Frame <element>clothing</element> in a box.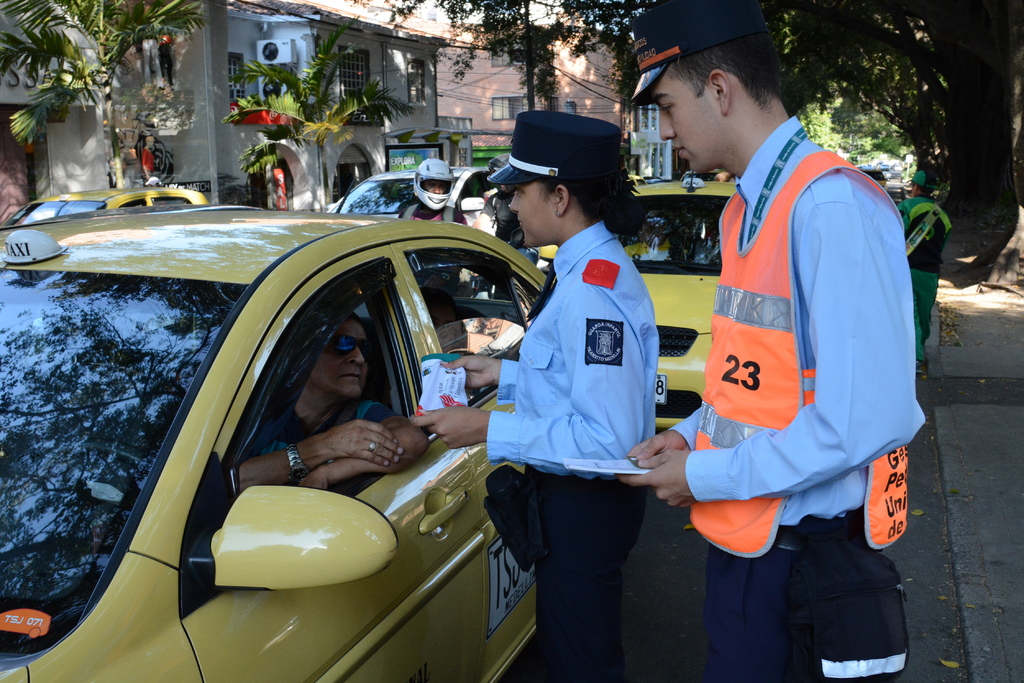
select_region(892, 189, 948, 382).
